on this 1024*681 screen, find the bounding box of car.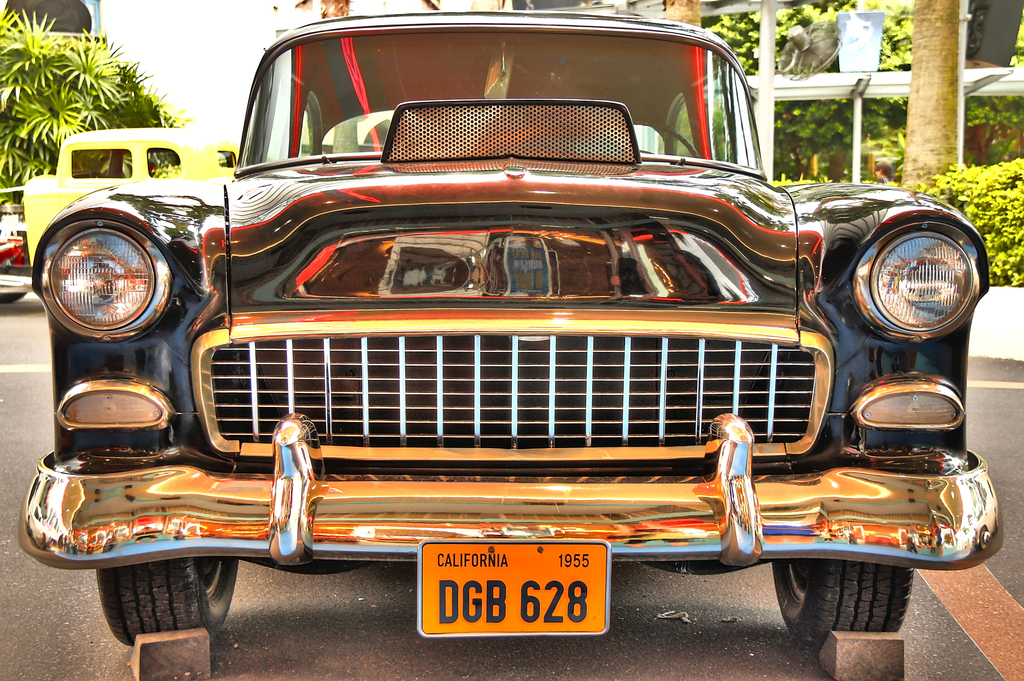
Bounding box: 0:22:983:680.
